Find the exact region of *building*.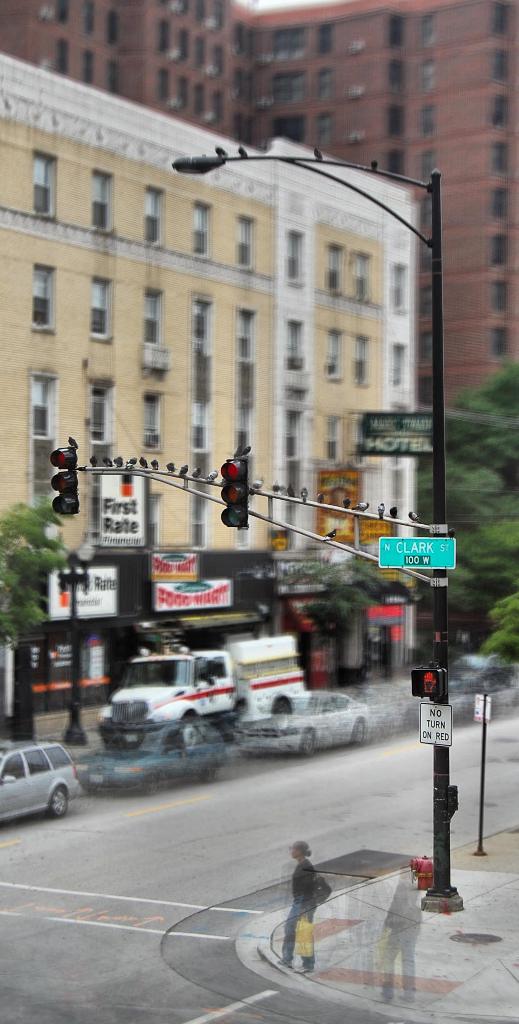
Exact region: [x1=0, y1=0, x2=518, y2=416].
